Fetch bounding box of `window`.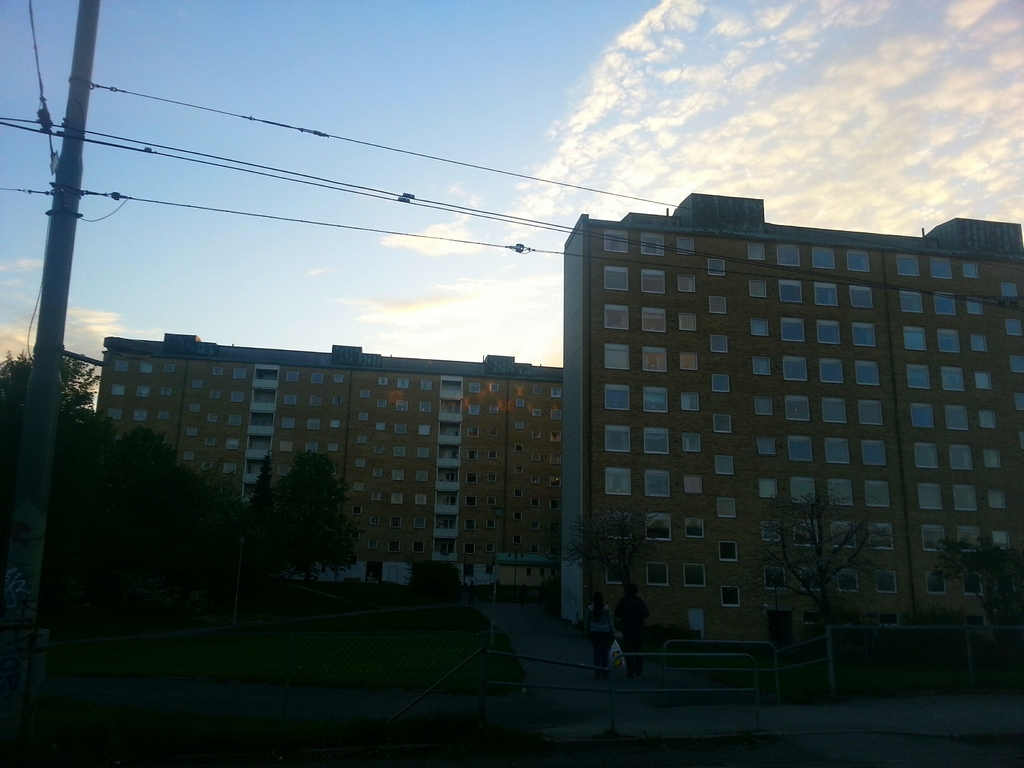
Bbox: l=534, t=385, r=542, b=393.
